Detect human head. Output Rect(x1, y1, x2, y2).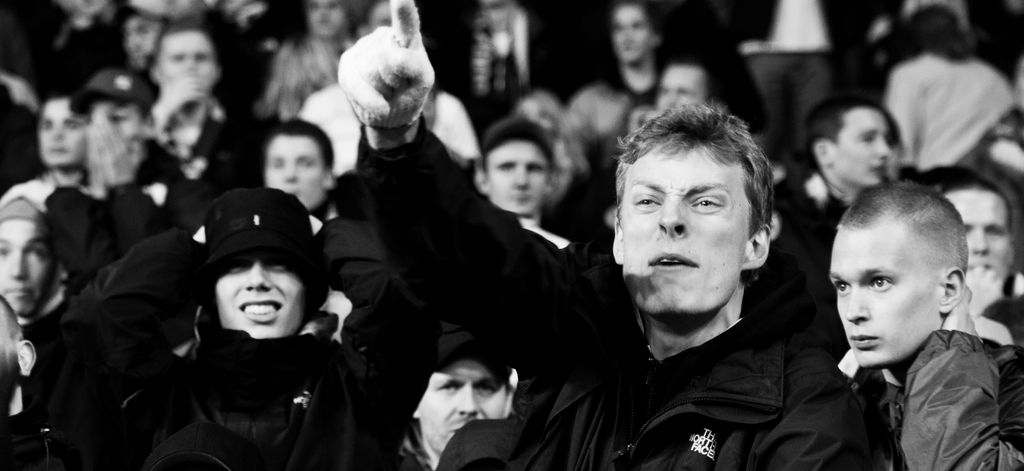
Rect(660, 54, 723, 117).
